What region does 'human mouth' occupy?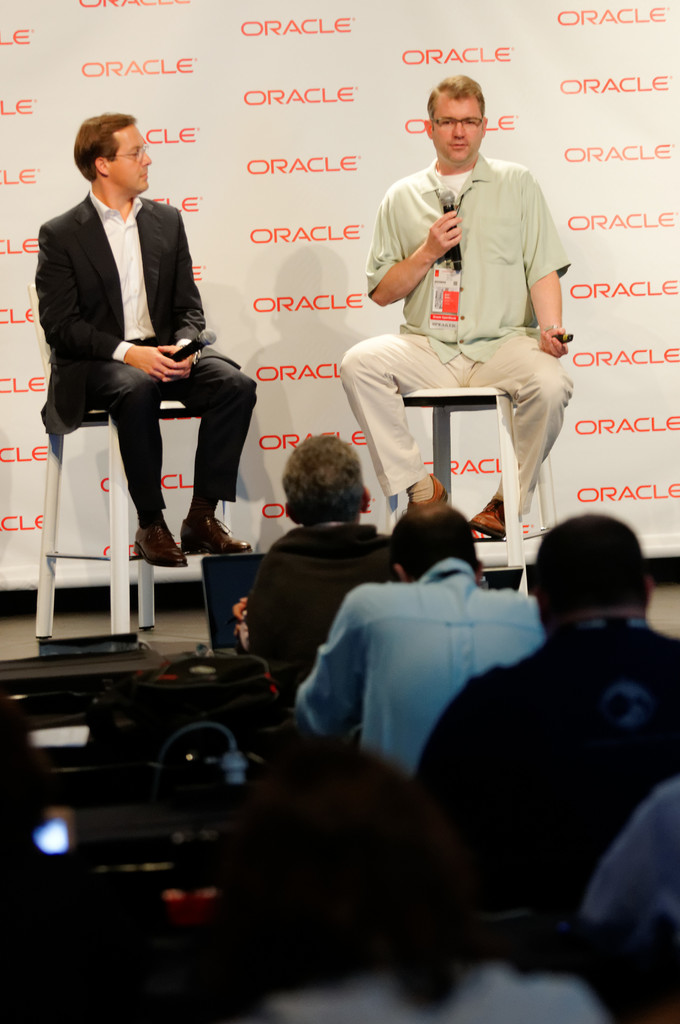
140, 173, 149, 180.
